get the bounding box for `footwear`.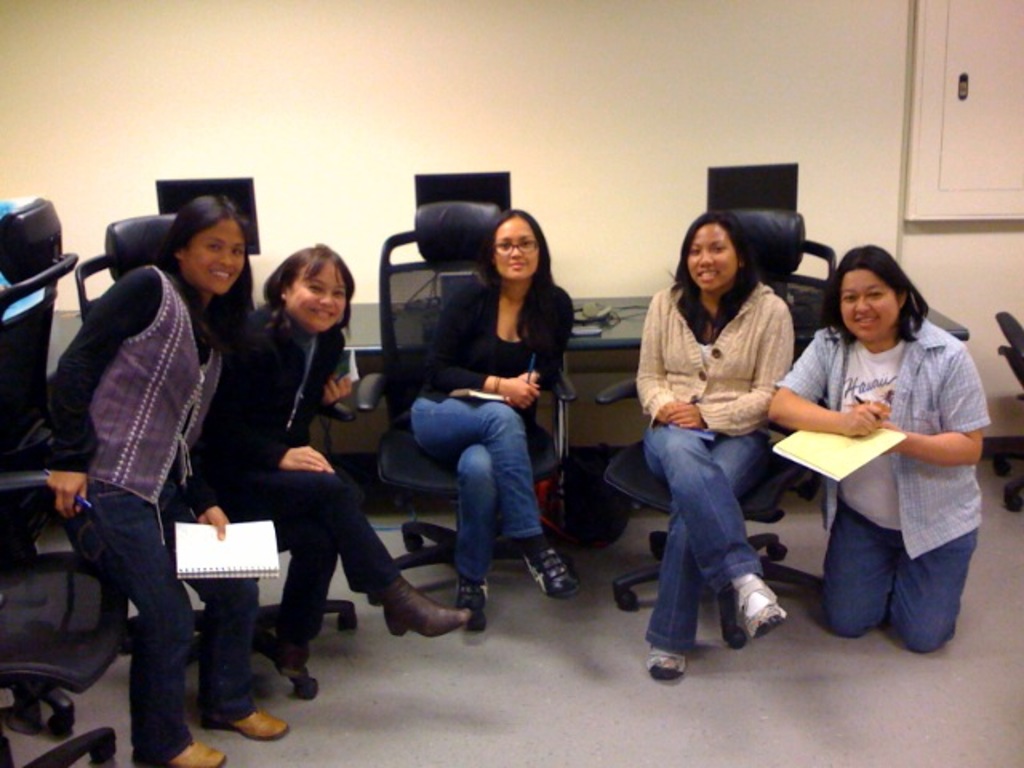
<region>146, 739, 230, 766</region>.
